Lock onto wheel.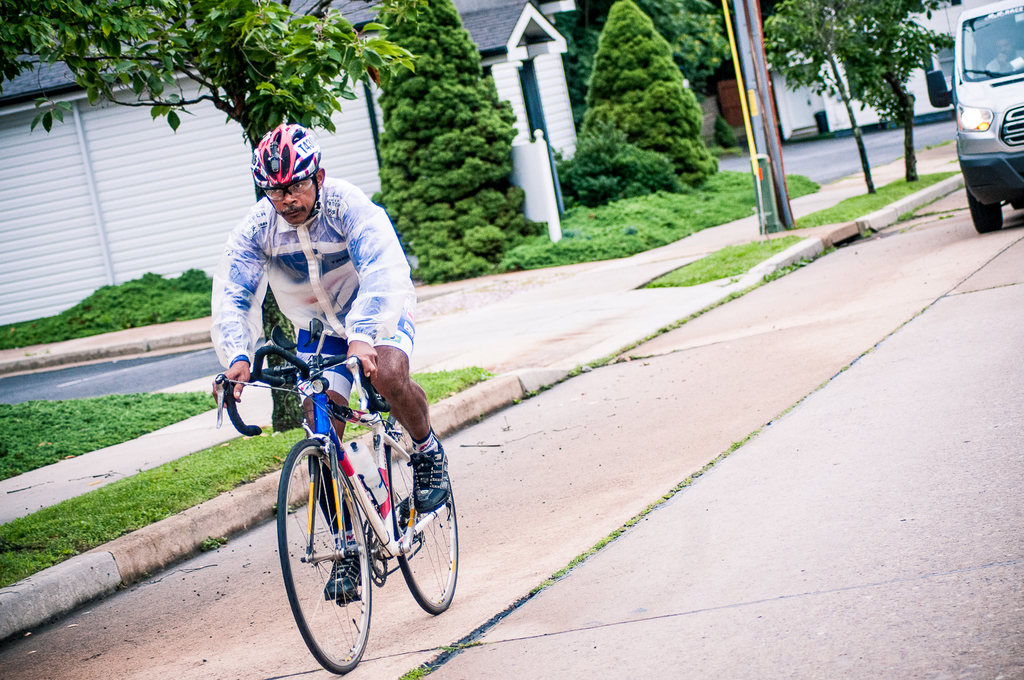
Locked: region(290, 442, 369, 677).
